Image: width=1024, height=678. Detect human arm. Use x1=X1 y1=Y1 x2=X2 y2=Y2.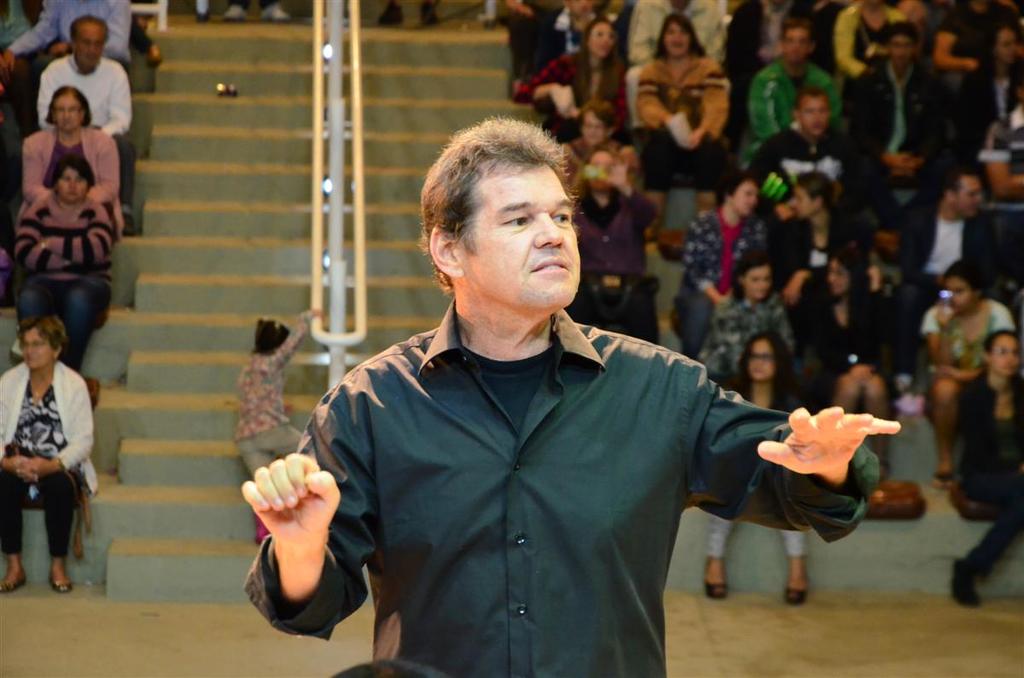
x1=20 y1=137 x2=50 y2=204.
